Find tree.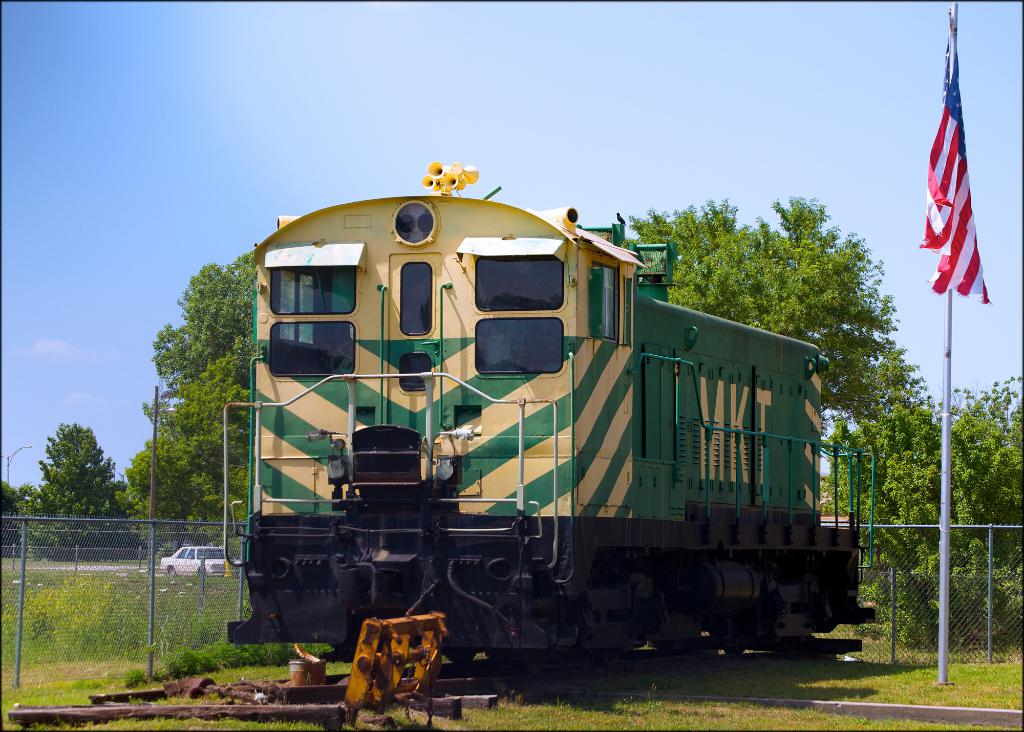
region(801, 372, 1023, 651).
